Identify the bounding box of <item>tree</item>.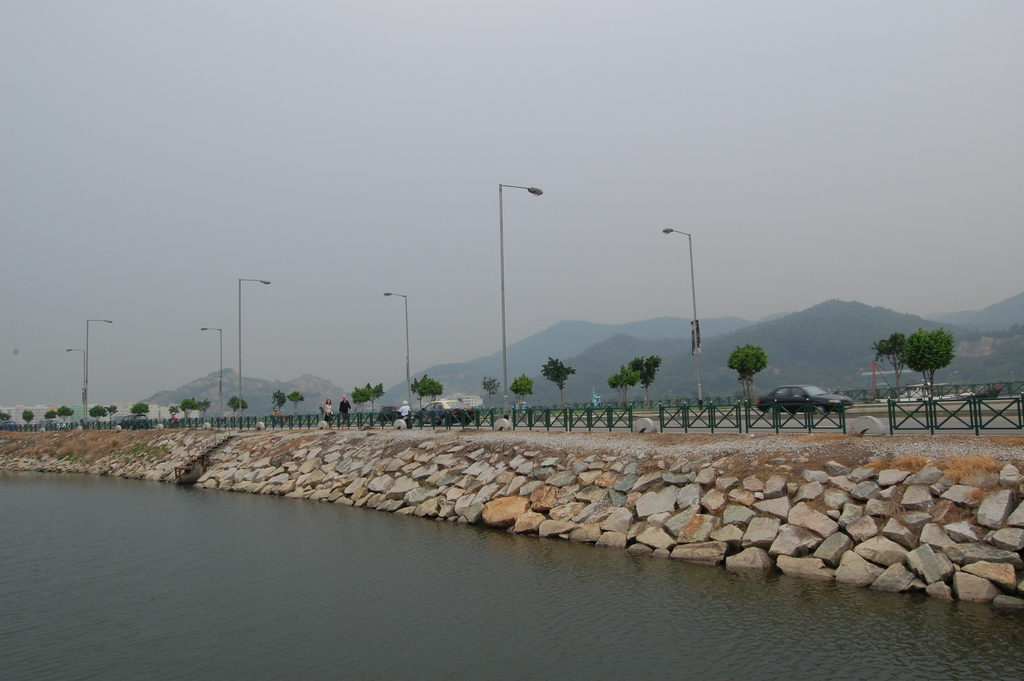
(182,395,195,416).
